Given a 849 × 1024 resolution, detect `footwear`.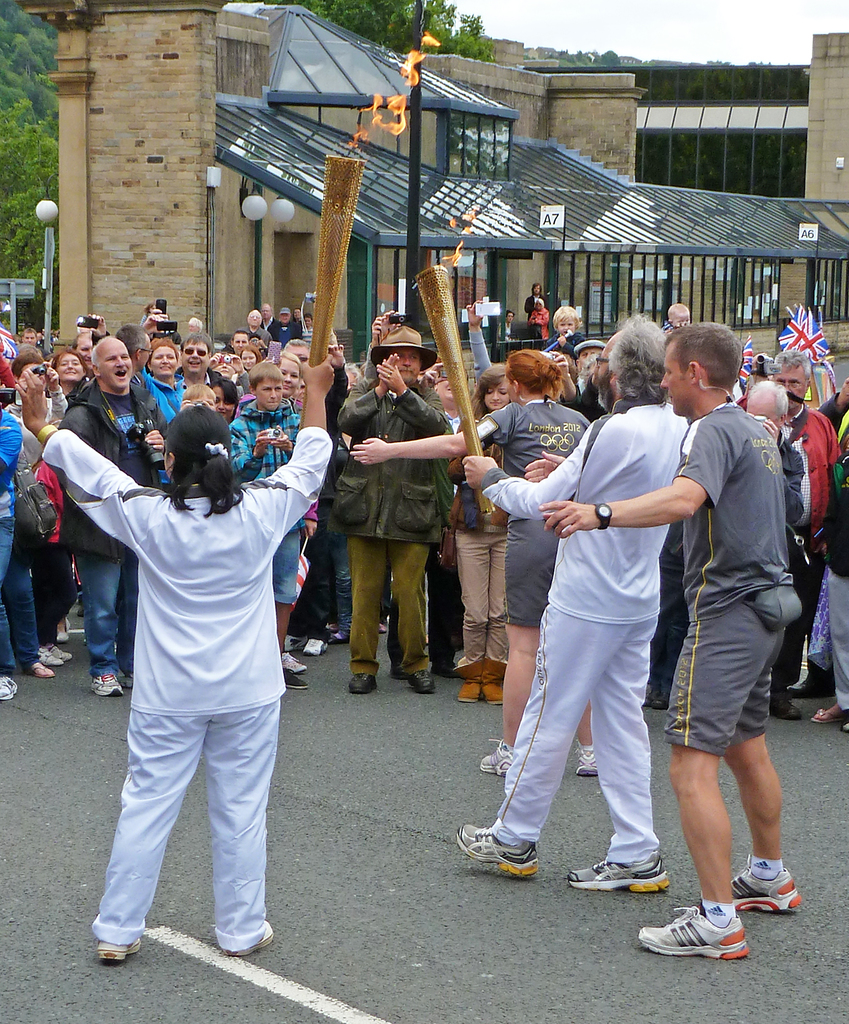
bbox(454, 827, 547, 876).
